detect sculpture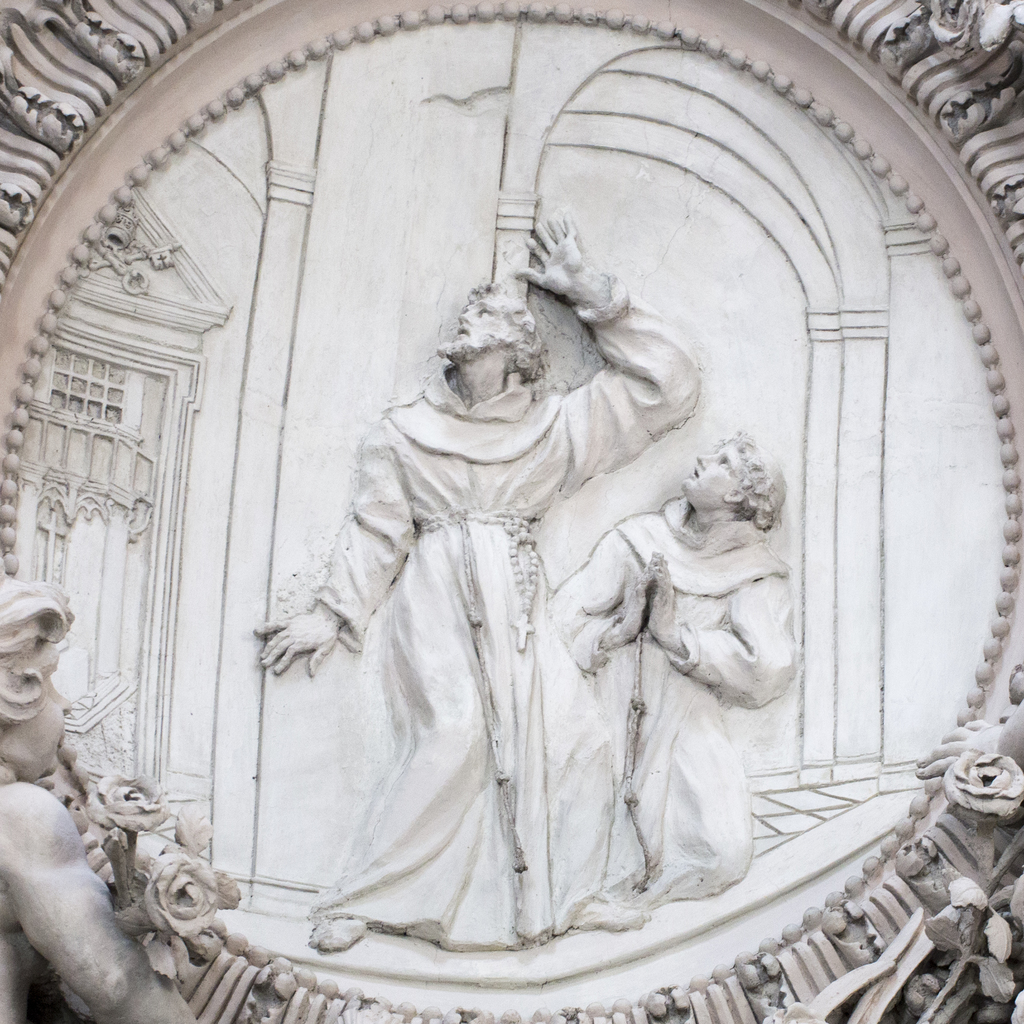
crop(541, 429, 805, 910)
